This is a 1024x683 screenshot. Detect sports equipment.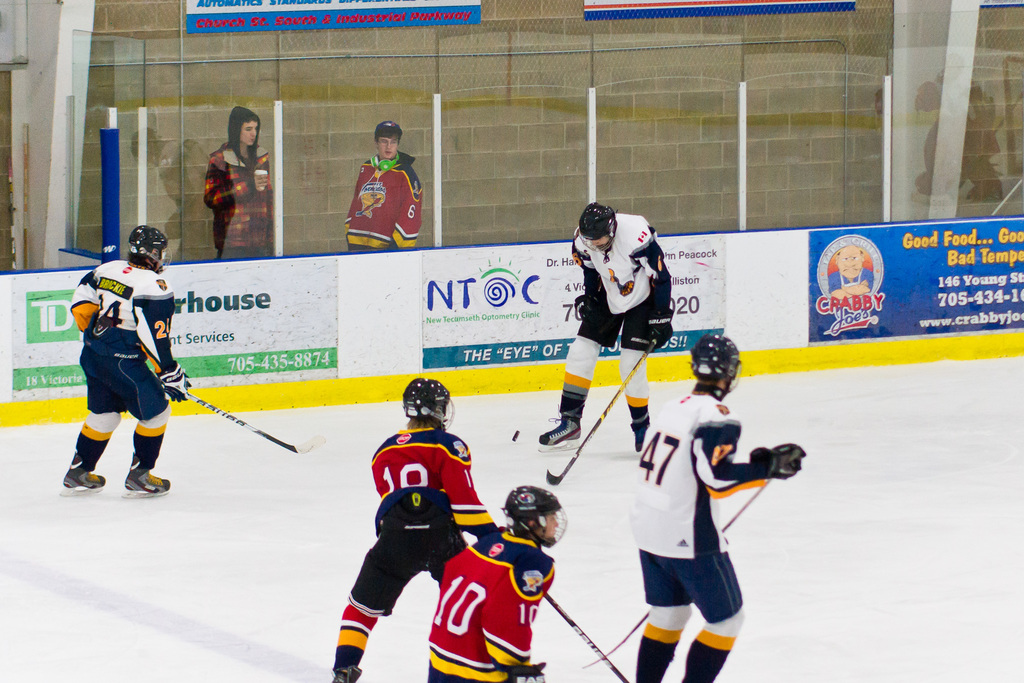
513, 427, 524, 444.
